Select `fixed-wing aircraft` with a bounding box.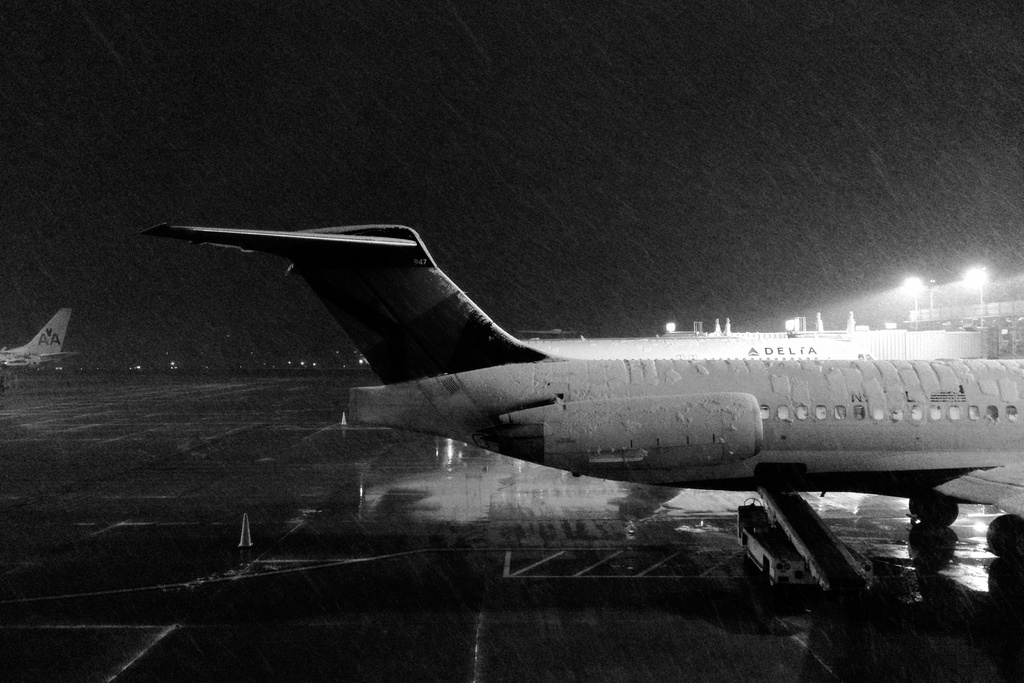
(142, 222, 1023, 565).
